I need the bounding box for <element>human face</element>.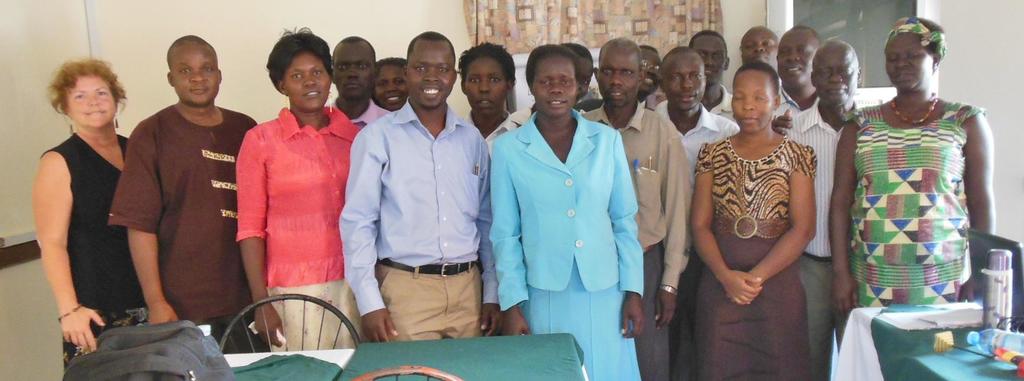
Here it is: pyautogui.locateOnScreen(68, 75, 118, 126).
